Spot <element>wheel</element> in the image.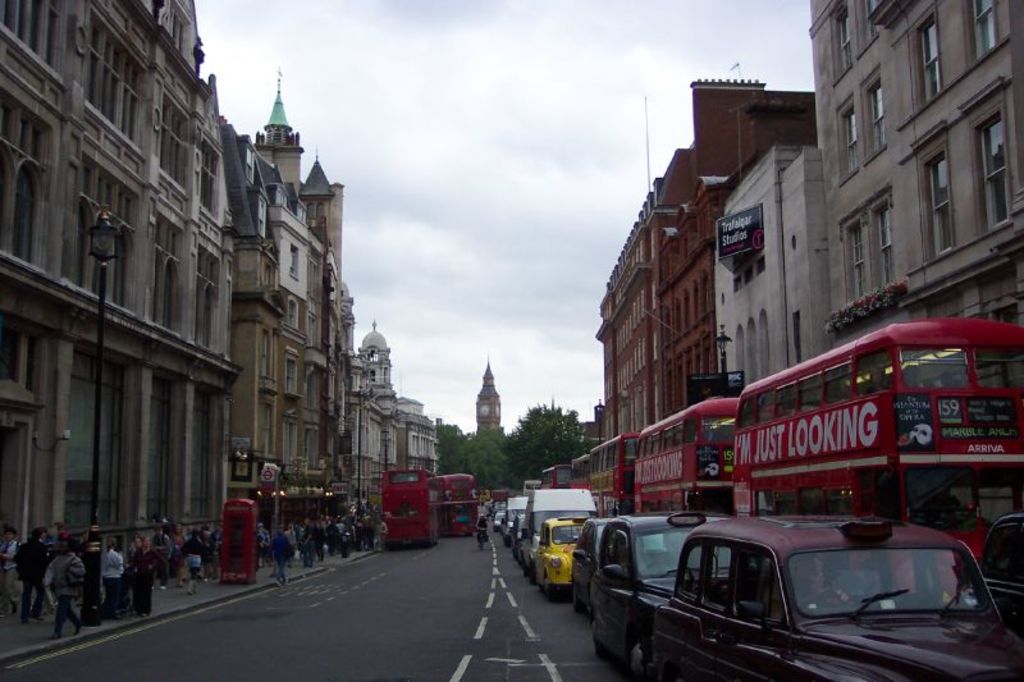
<element>wheel</element> found at box(571, 583, 580, 610).
